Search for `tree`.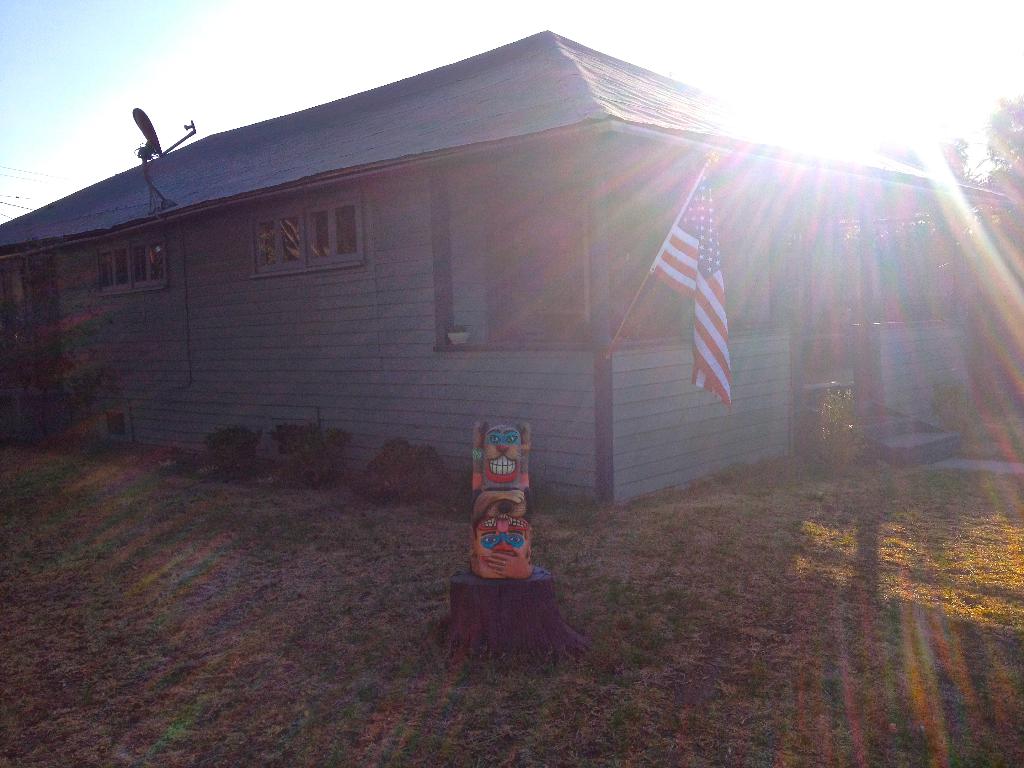
Found at left=909, top=97, right=1023, bottom=198.
